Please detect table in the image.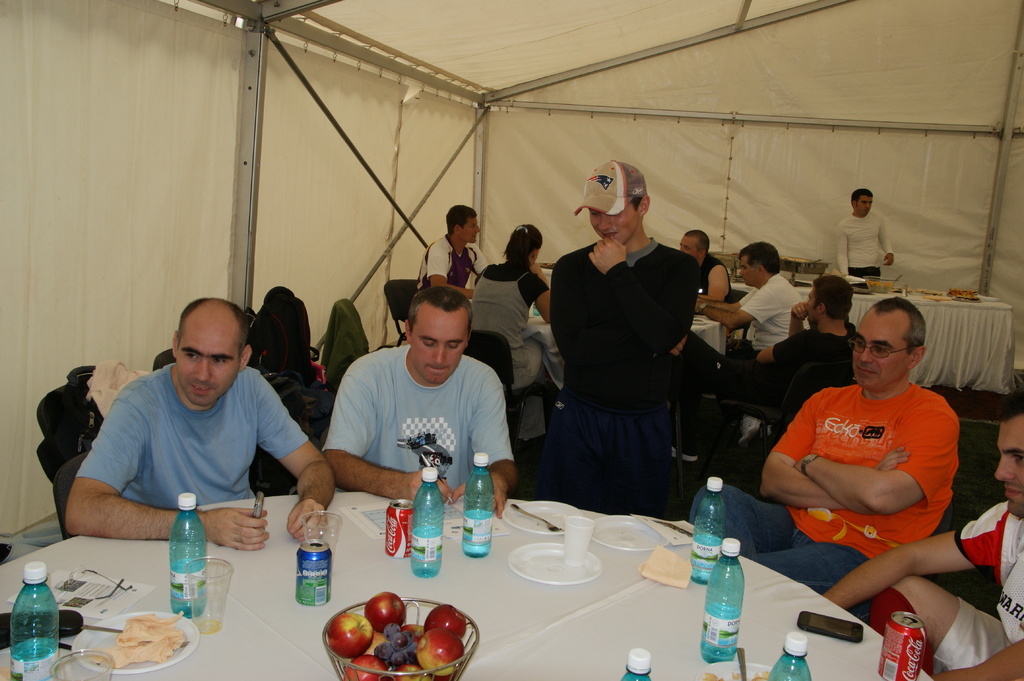
{"x1": 152, "y1": 482, "x2": 831, "y2": 680}.
